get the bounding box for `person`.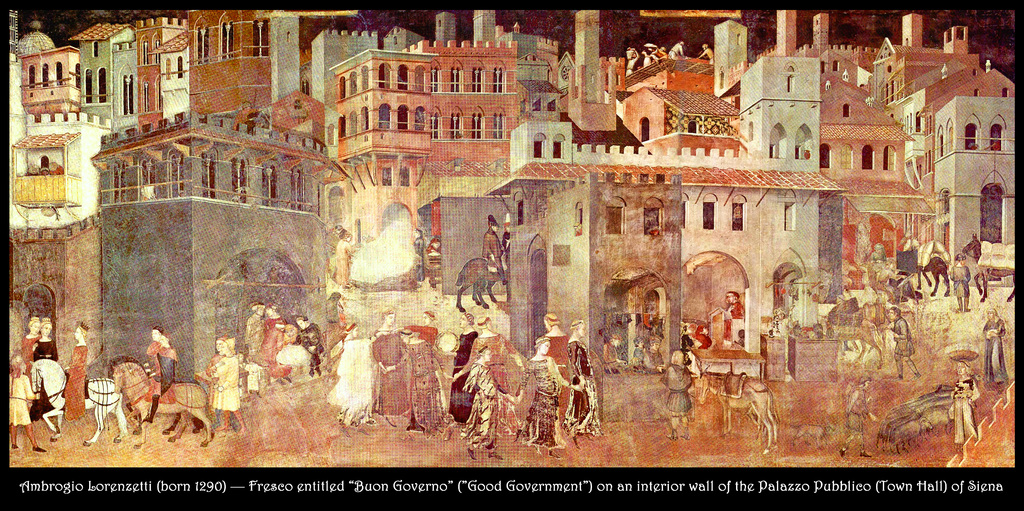
[197, 330, 228, 419].
